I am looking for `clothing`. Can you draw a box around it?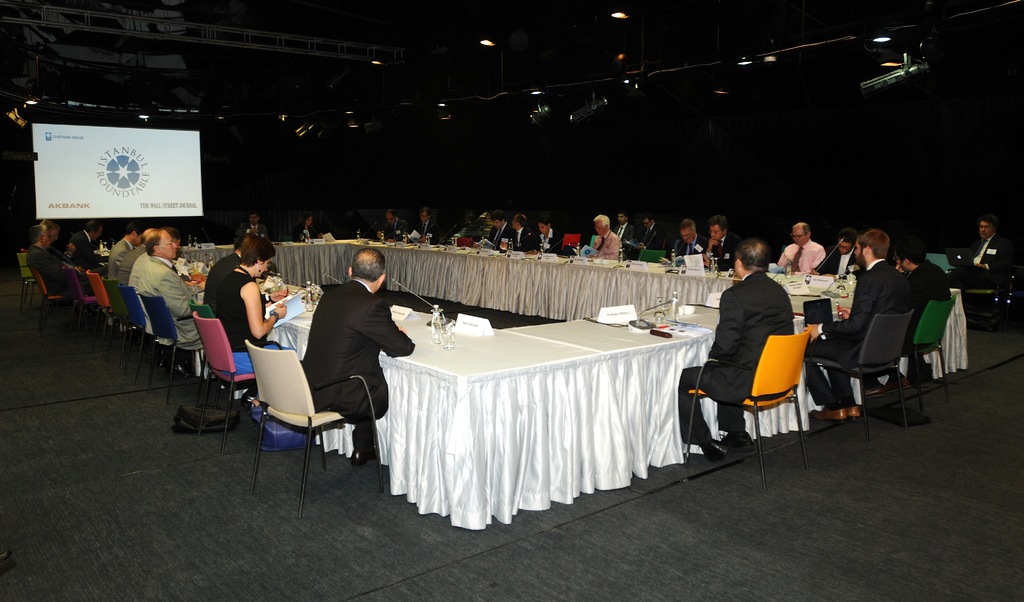
Sure, the bounding box is 775, 243, 824, 279.
